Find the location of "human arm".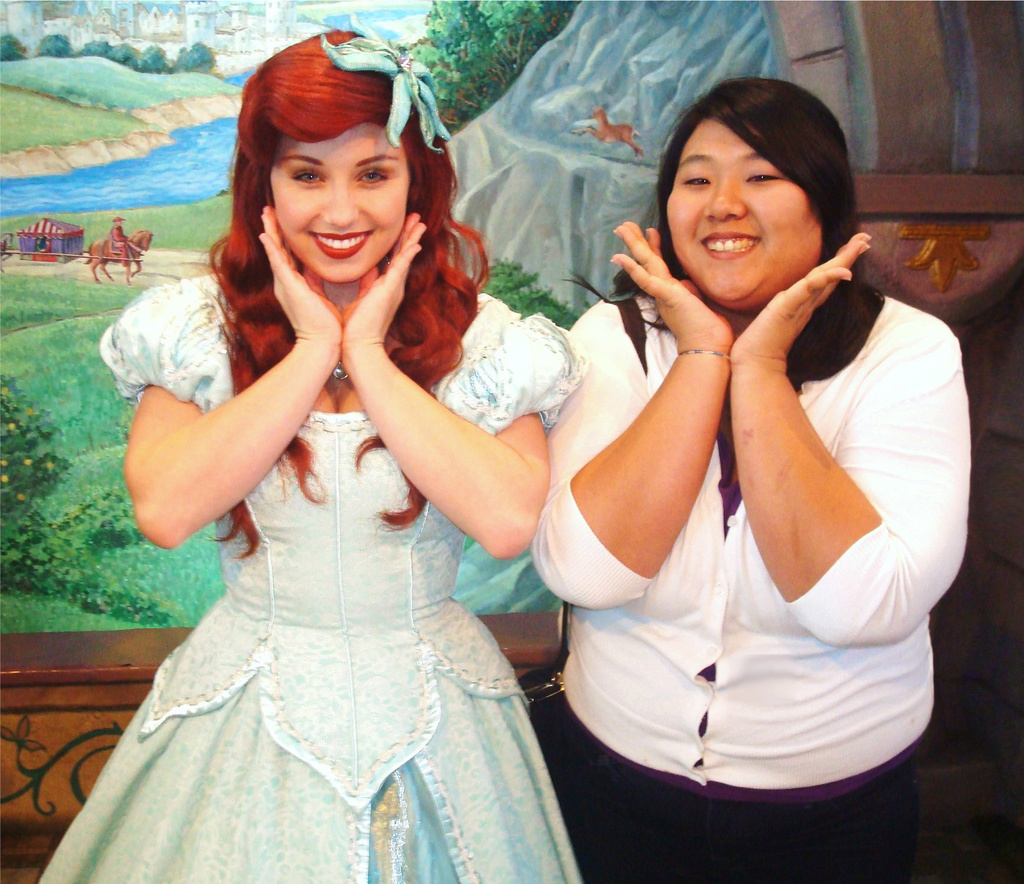
Location: (x1=528, y1=217, x2=736, y2=609).
